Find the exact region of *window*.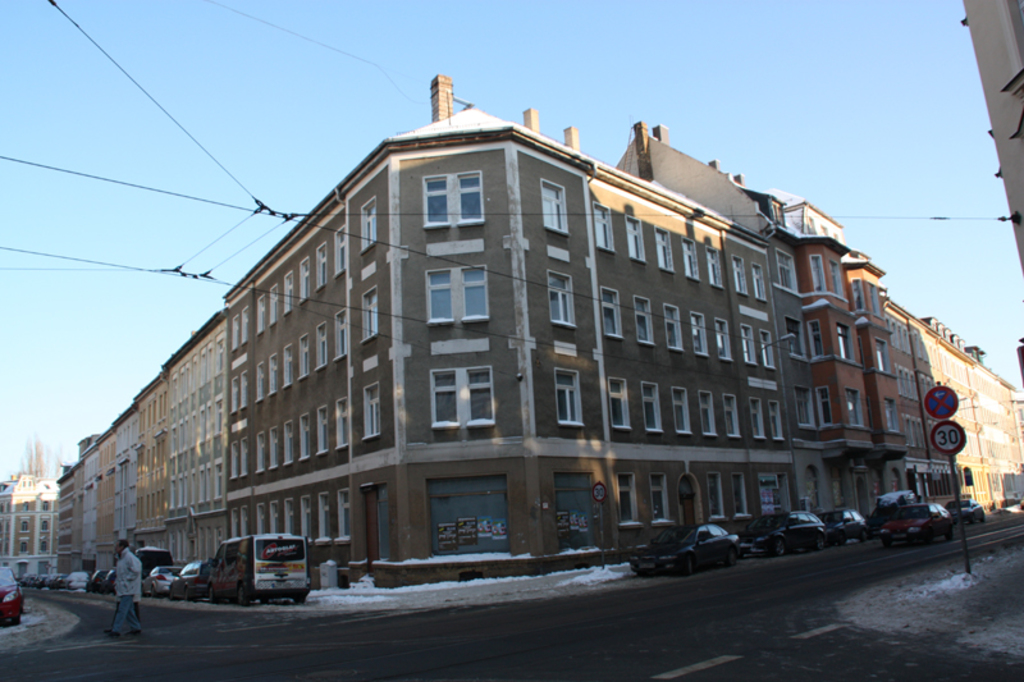
Exact region: (717,390,741,439).
